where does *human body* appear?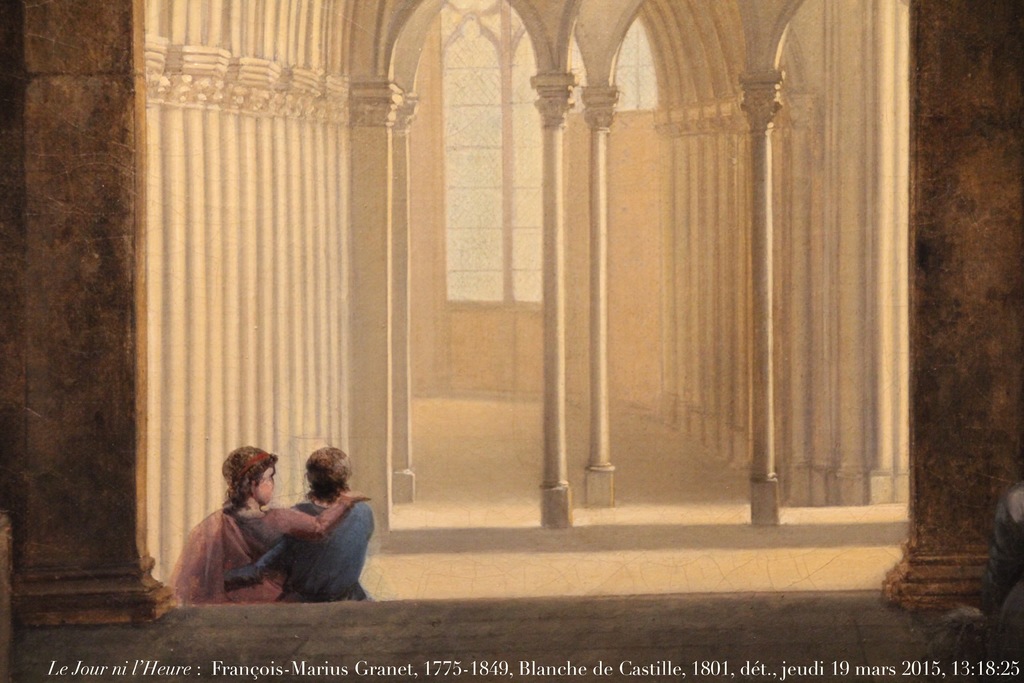
Appears at [left=161, top=445, right=369, bottom=603].
